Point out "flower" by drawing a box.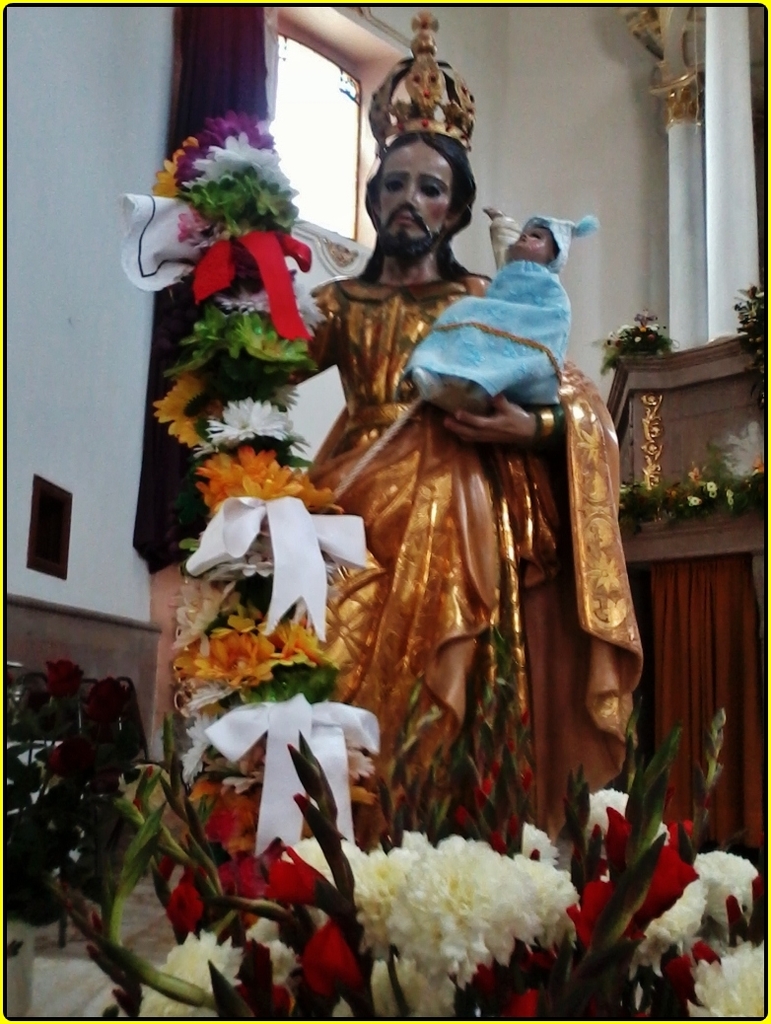
{"x1": 725, "y1": 418, "x2": 765, "y2": 476}.
